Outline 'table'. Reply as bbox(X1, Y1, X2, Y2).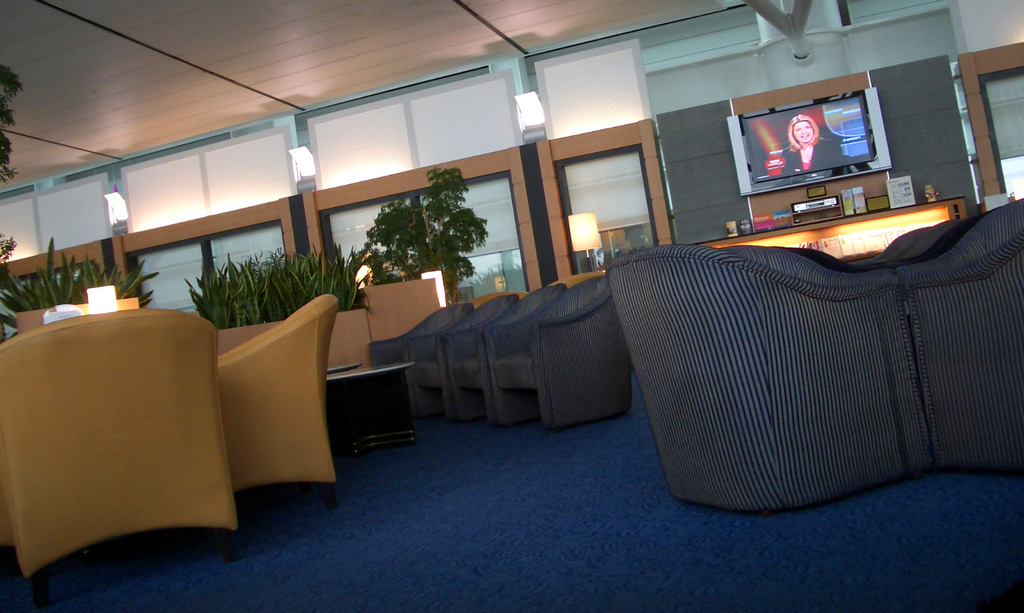
bbox(325, 360, 419, 459).
